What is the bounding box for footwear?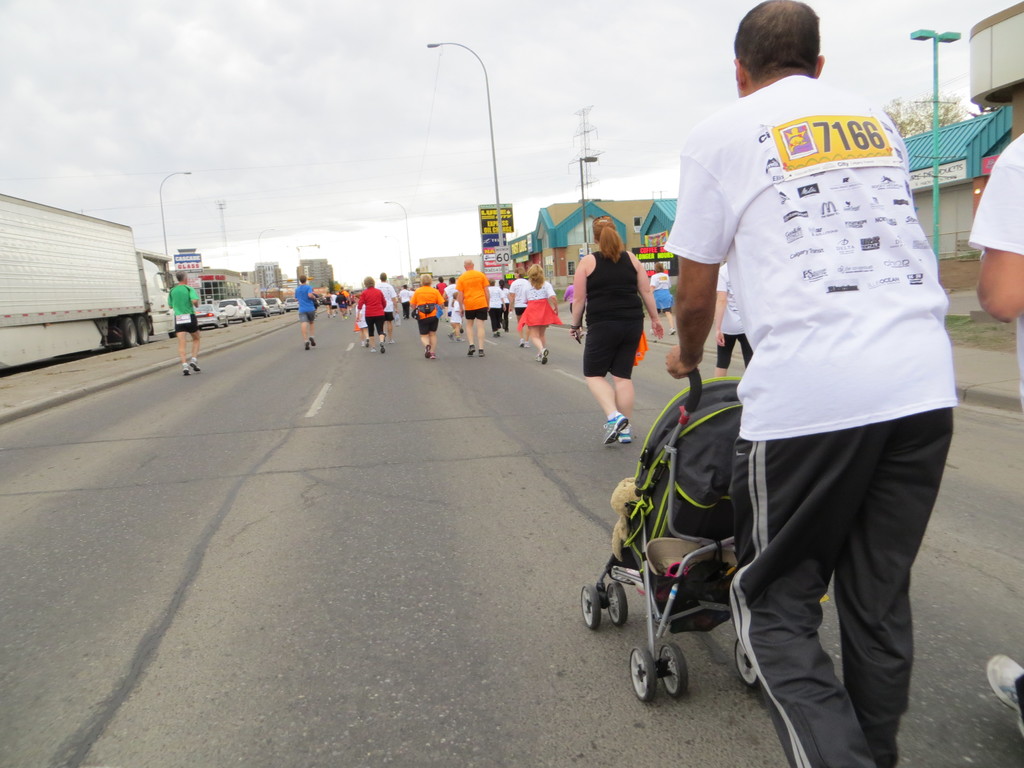
{"x1": 424, "y1": 342, "x2": 431, "y2": 360}.
